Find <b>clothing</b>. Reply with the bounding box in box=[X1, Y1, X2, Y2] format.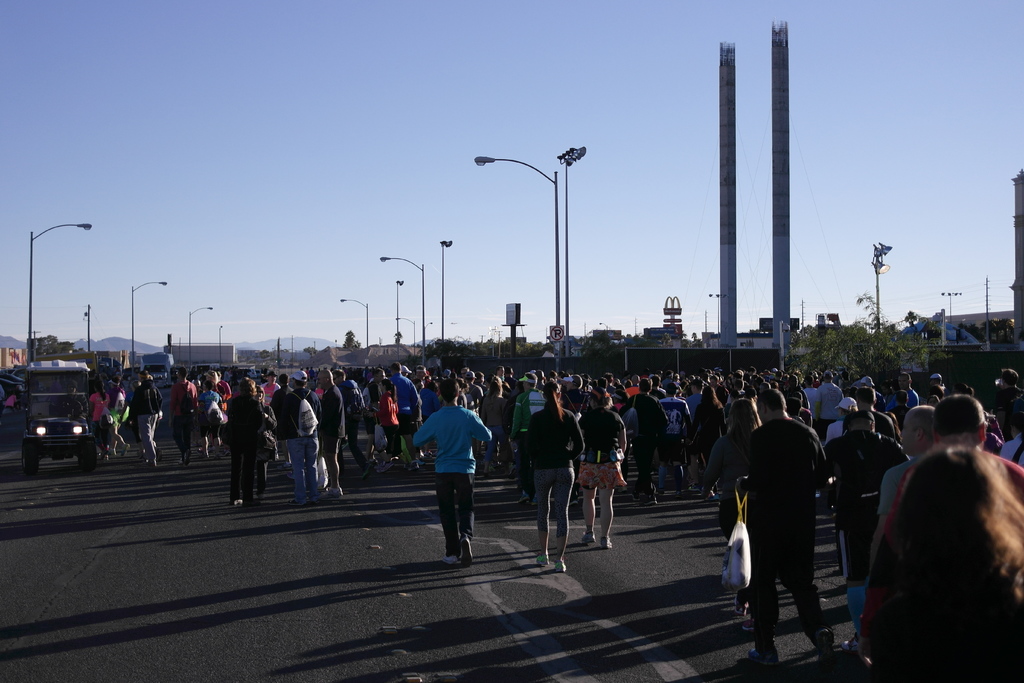
box=[175, 375, 200, 418].
